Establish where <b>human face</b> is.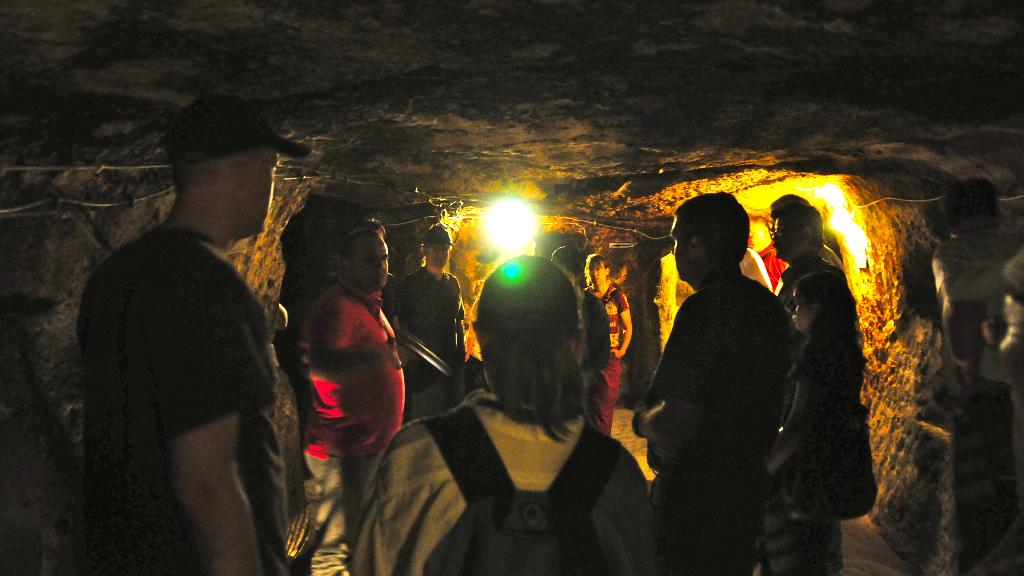
Established at crop(347, 234, 389, 298).
